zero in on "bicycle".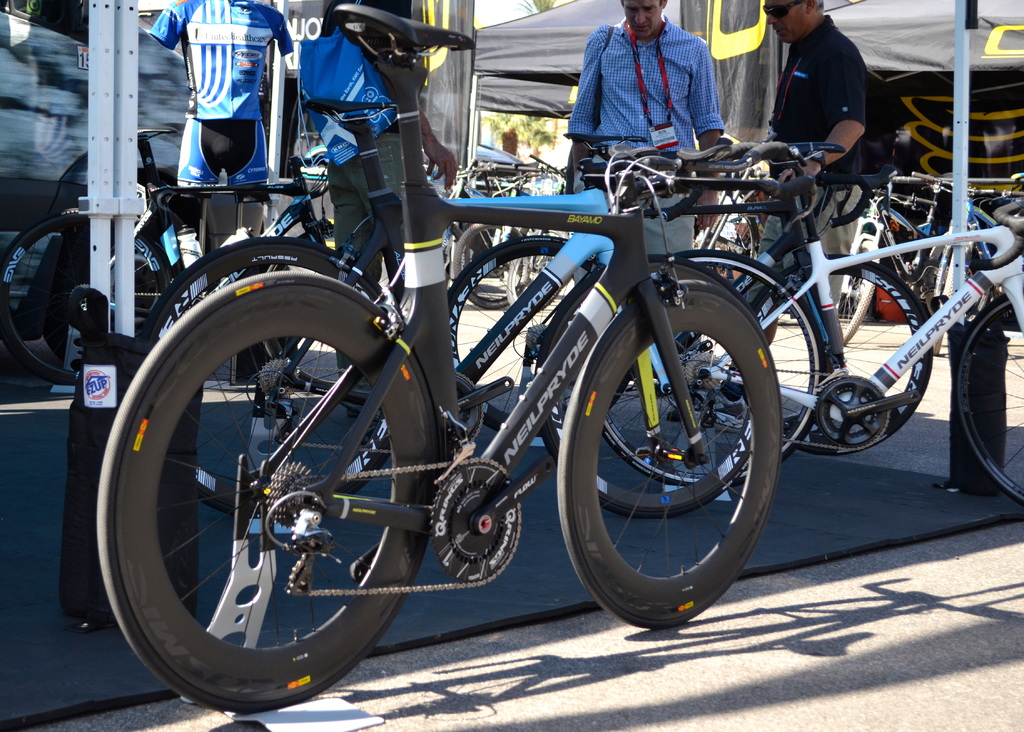
Zeroed in: (97, 4, 784, 632).
